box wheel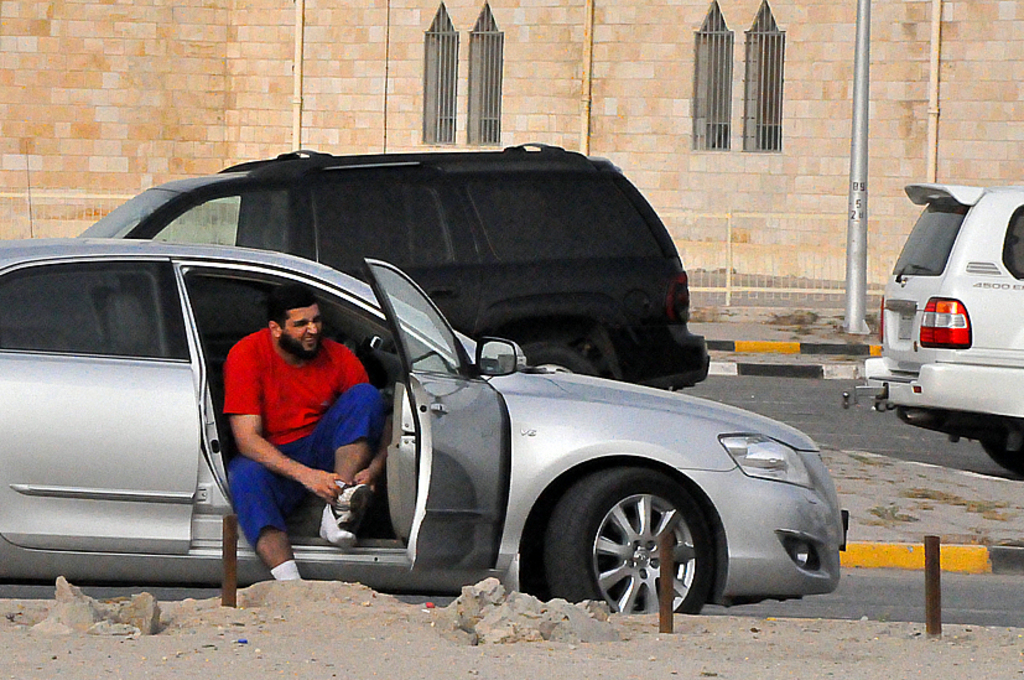
detection(562, 482, 723, 618)
